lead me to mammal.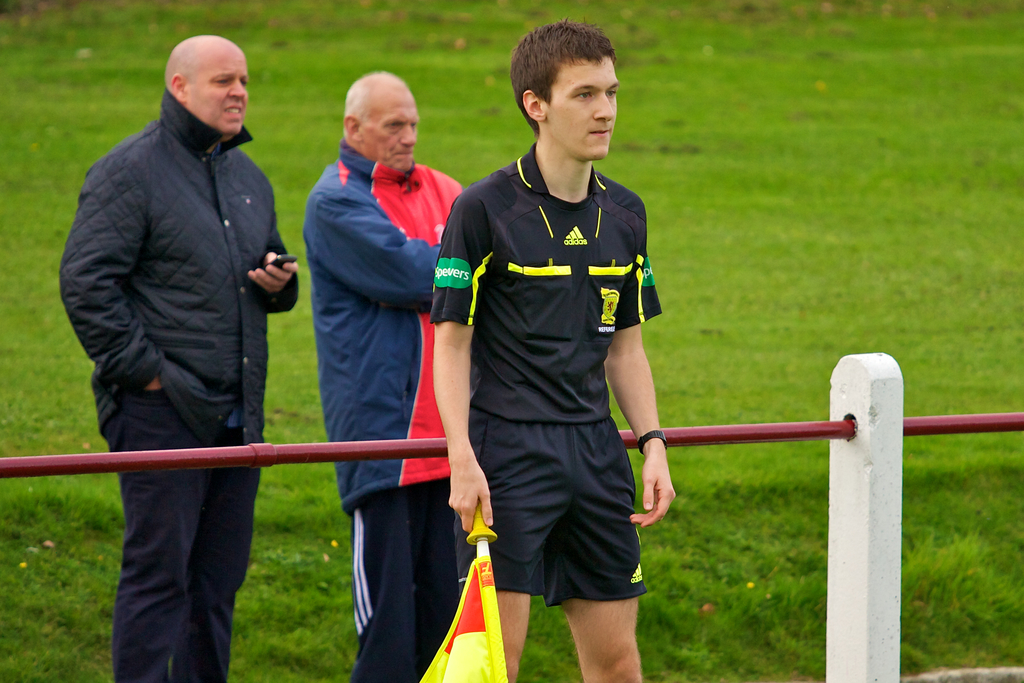
Lead to [58, 31, 303, 682].
